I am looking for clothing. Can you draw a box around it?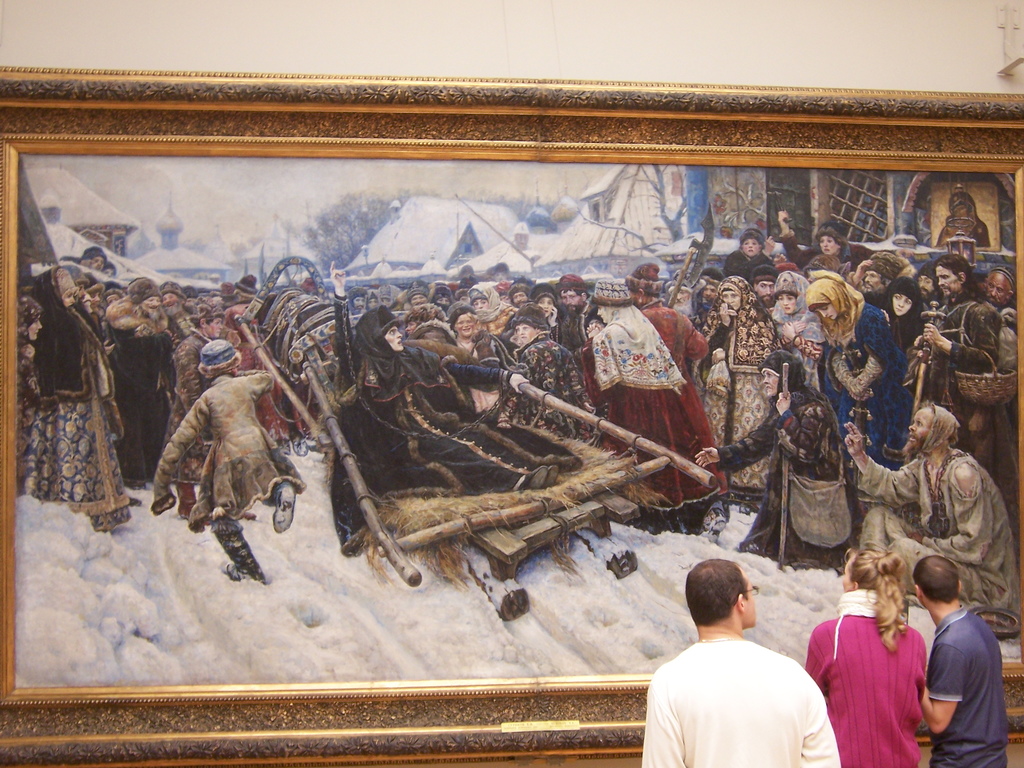
Sure, the bounding box is (x1=917, y1=295, x2=989, y2=443).
